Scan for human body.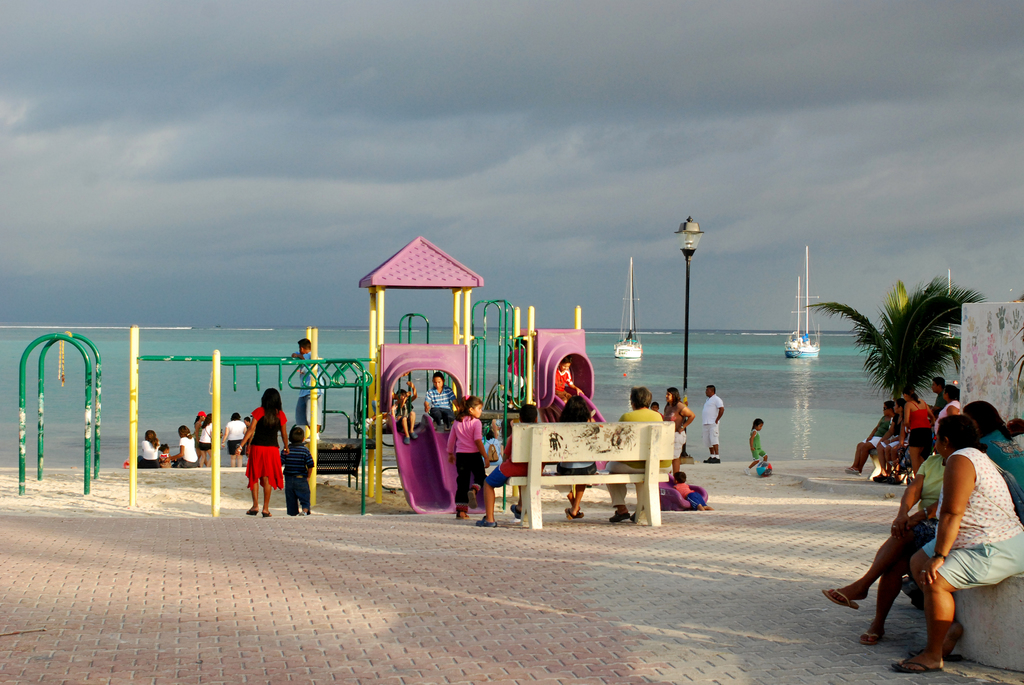
Scan result: (left=666, top=402, right=693, bottom=476).
